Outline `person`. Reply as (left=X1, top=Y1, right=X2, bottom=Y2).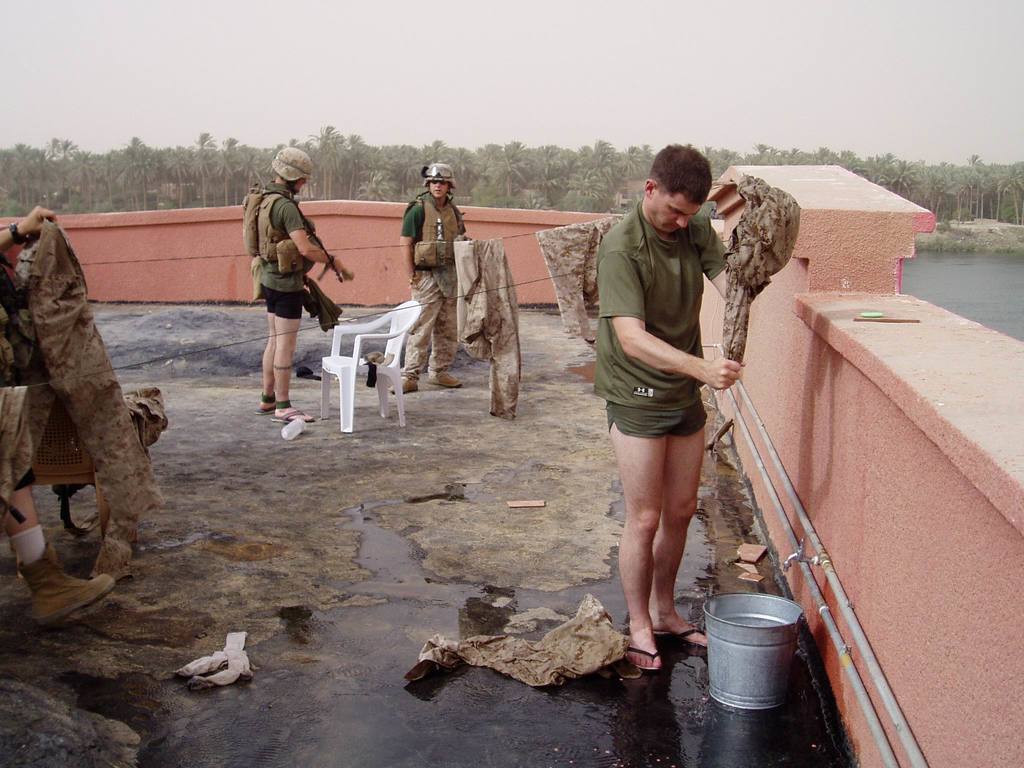
(left=238, top=146, right=330, bottom=444).
